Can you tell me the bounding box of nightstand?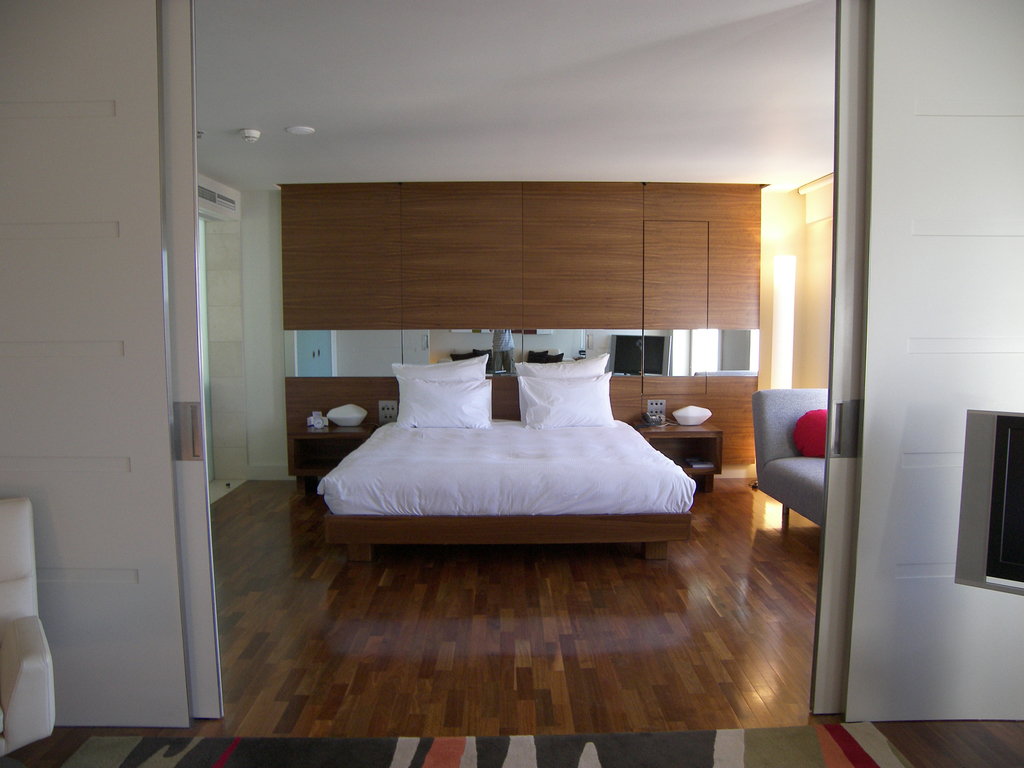
crop(284, 412, 367, 488).
